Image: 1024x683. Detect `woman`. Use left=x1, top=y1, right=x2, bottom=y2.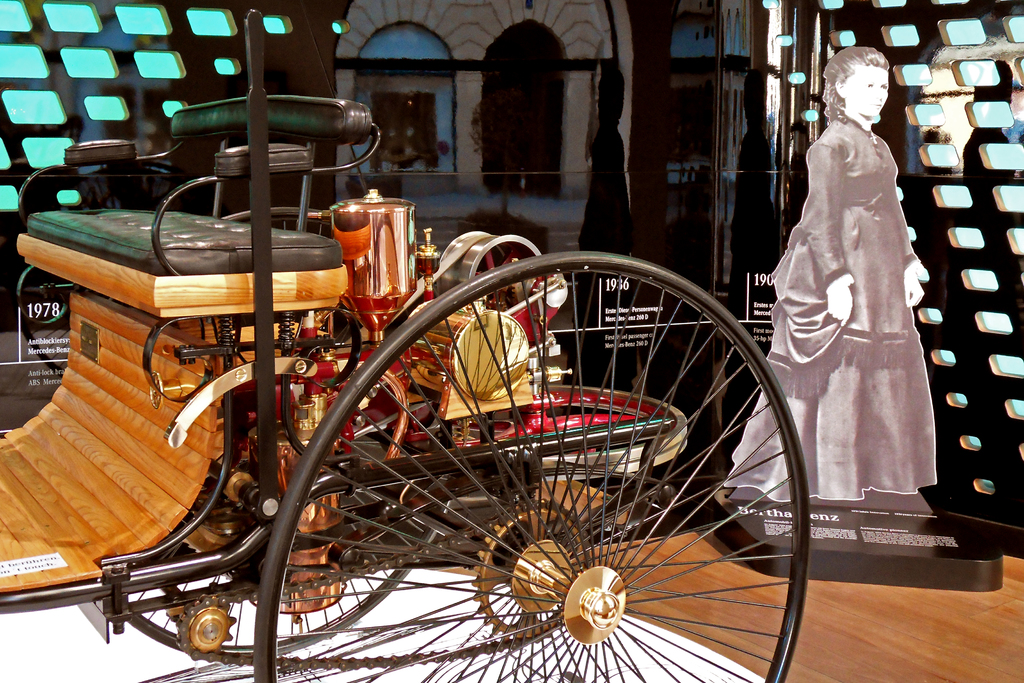
left=769, top=56, right=937, bottom=543.
